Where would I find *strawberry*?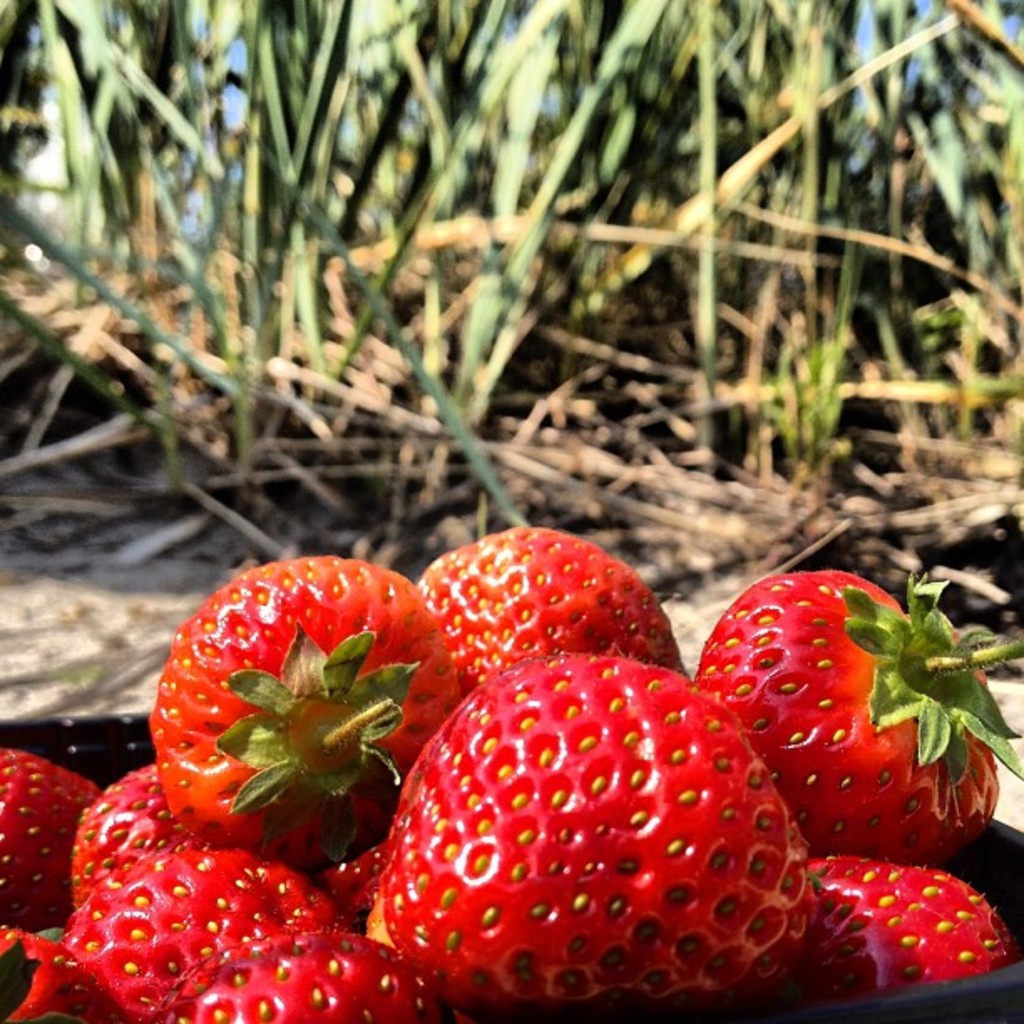
At (x1=780, y1=853, x2=1021, y2=1002).
